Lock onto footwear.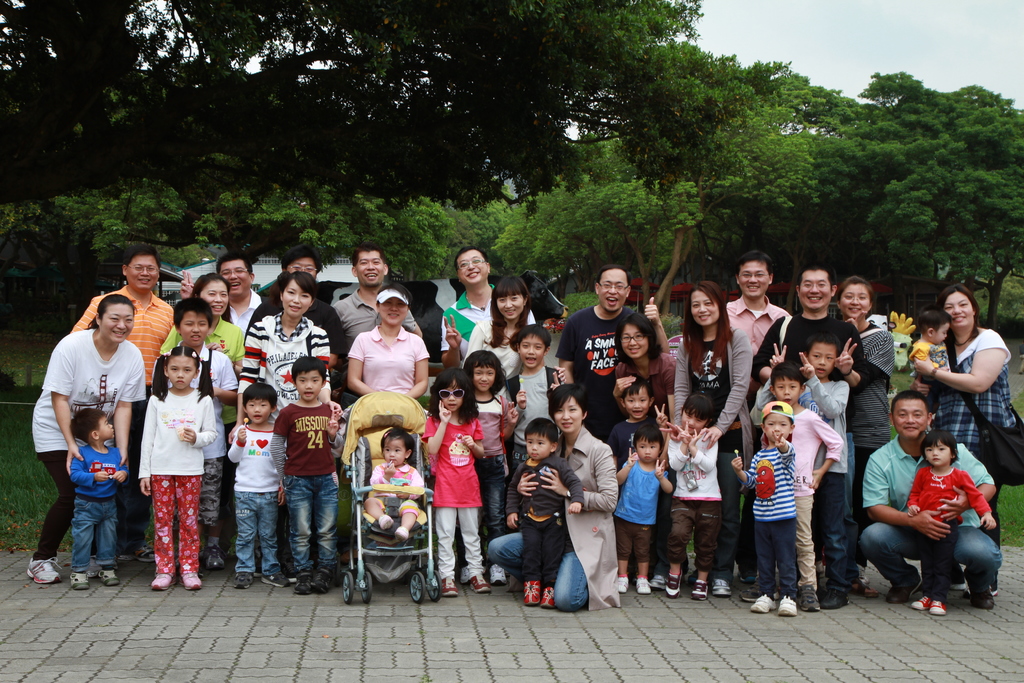
Locked: (x1=798, y1=584, x2=820, y2=612).
